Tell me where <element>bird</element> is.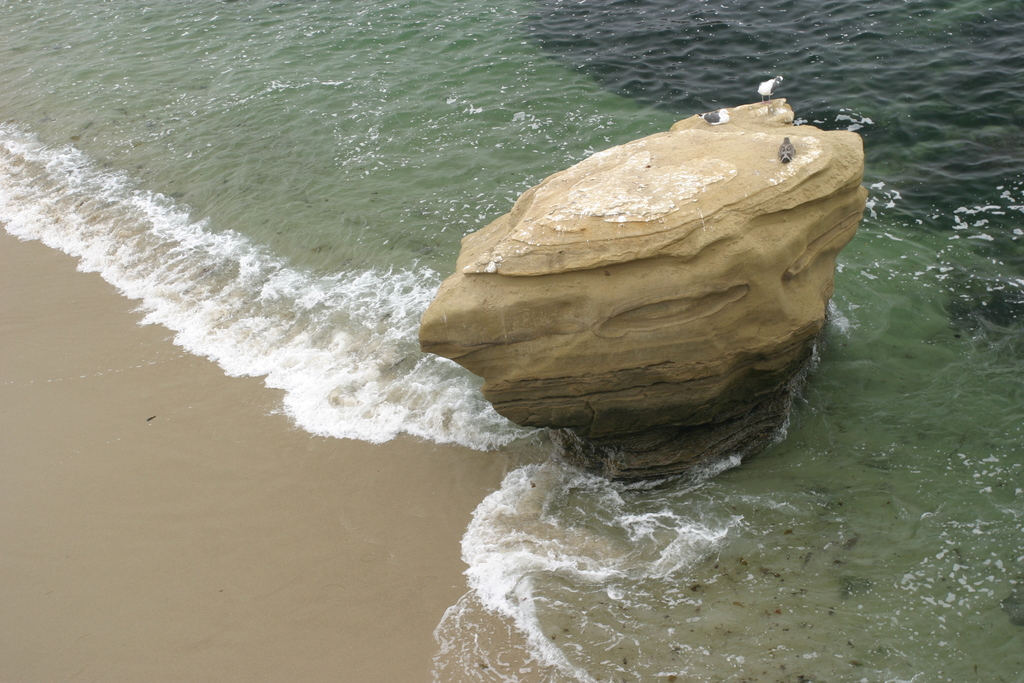
<element>bird</element> is at region(698, 105, 730, 126).
